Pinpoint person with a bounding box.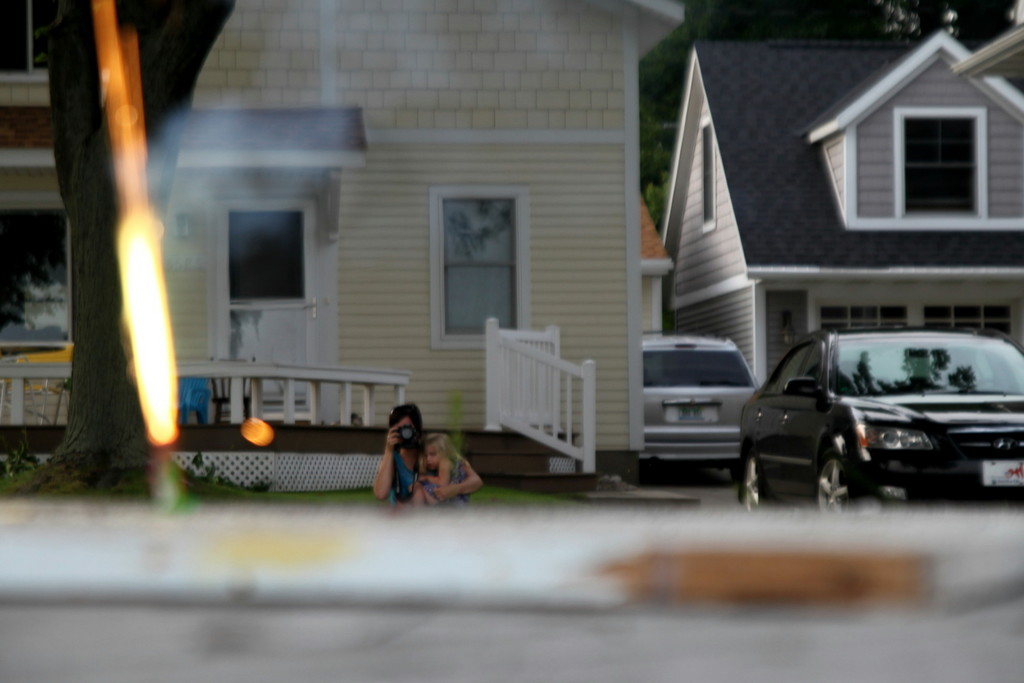
left=411, top=436, right=477, bottom=511.
